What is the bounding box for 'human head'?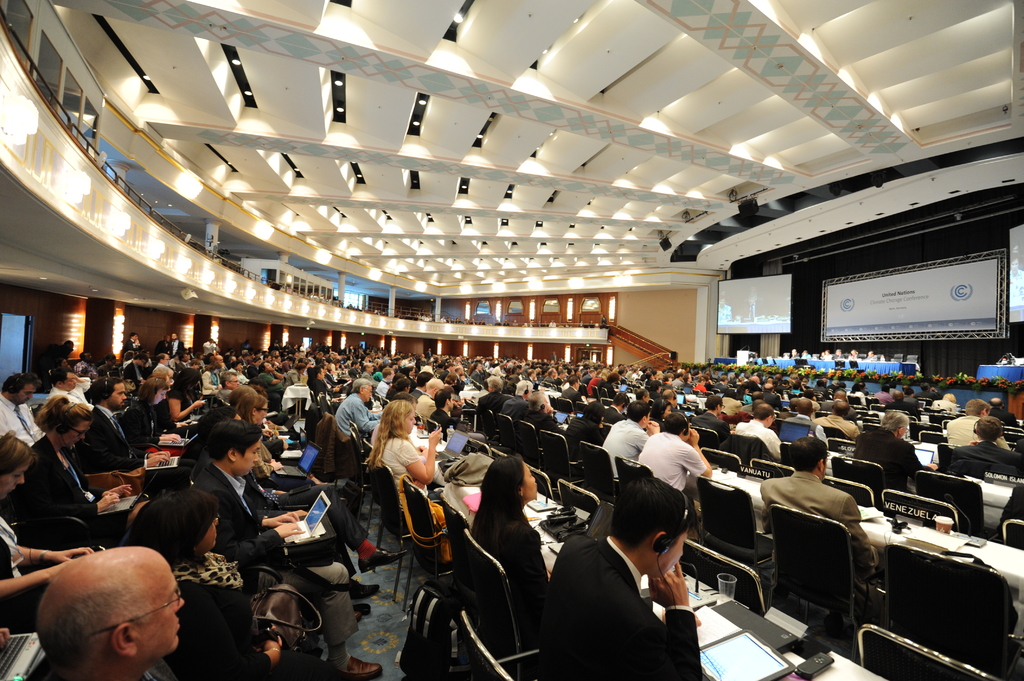
left=51, top=399, right=94, bottom=451.
